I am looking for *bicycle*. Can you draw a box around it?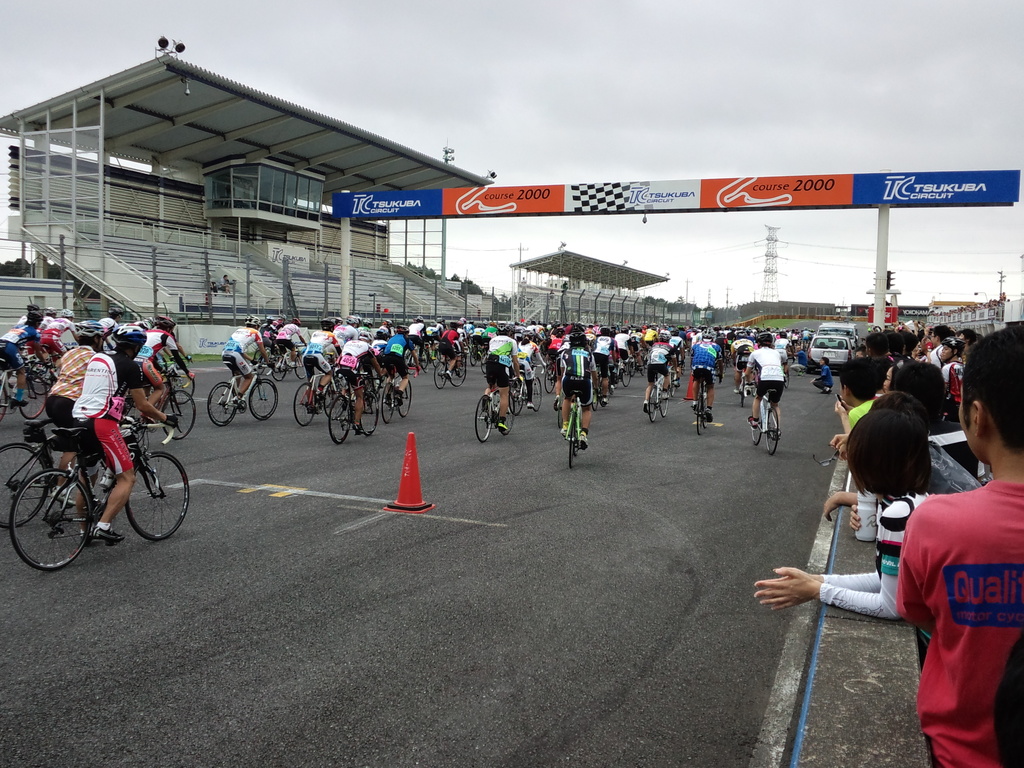
Sure, the bounding box is x1=154 y1=362 x2=198 y2=415.
